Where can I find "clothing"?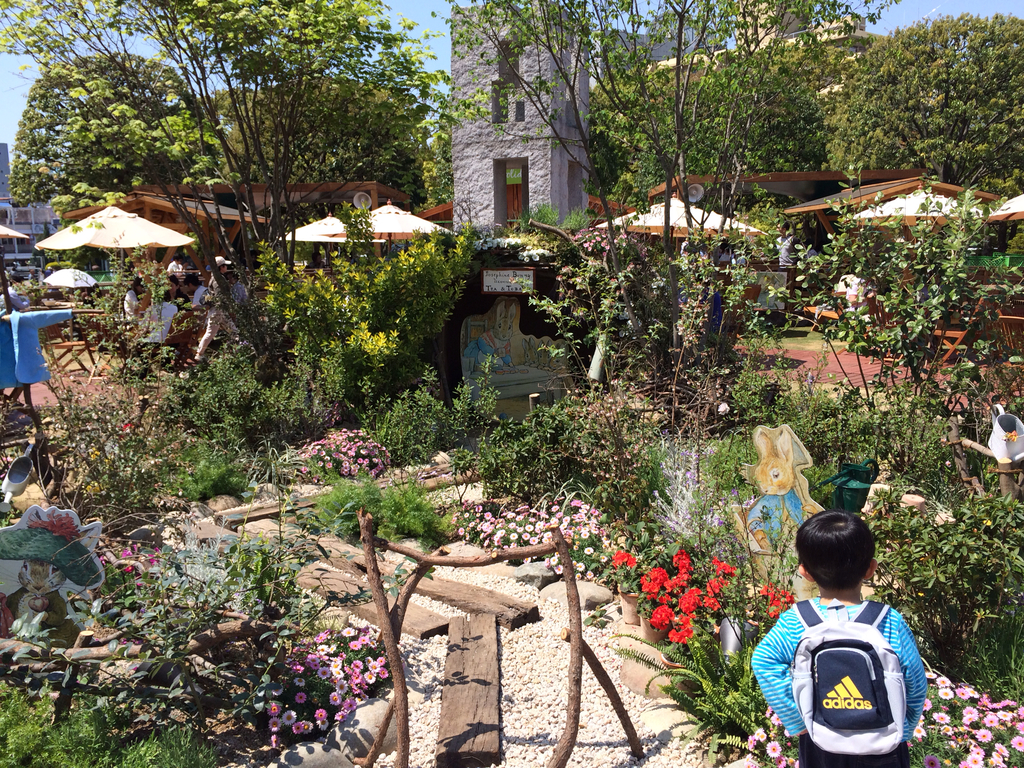
You can find it at region(774, 236, 799, 310).
